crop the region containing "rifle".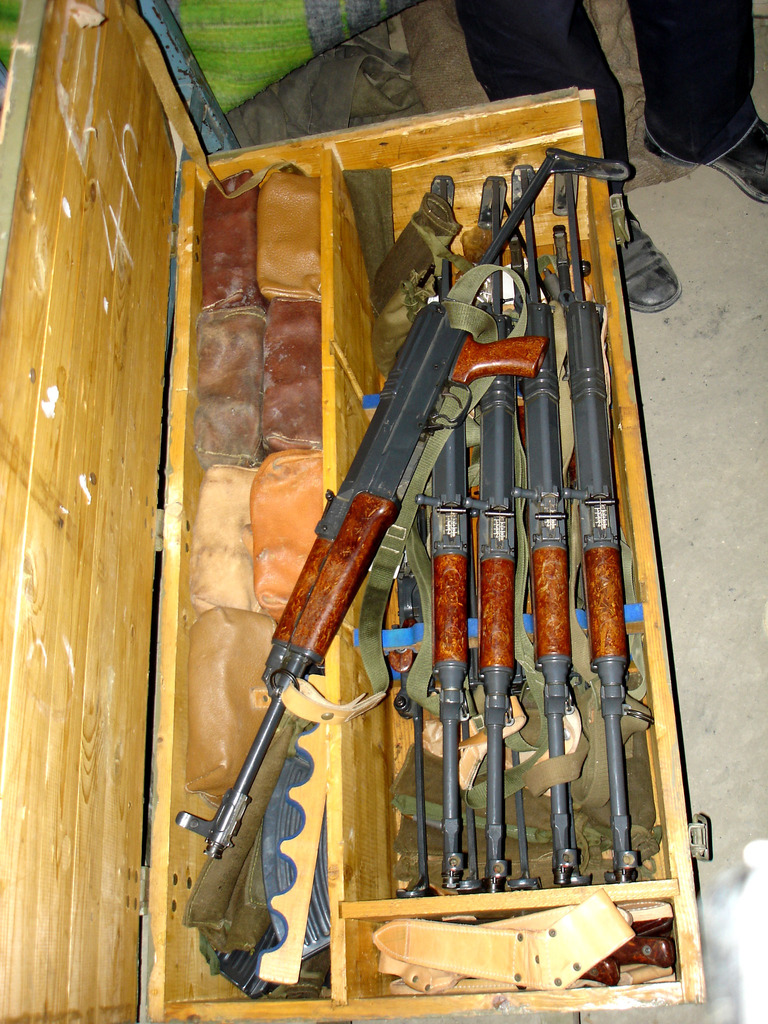
Crop region: bbox=(180, 145, 629, 859).
